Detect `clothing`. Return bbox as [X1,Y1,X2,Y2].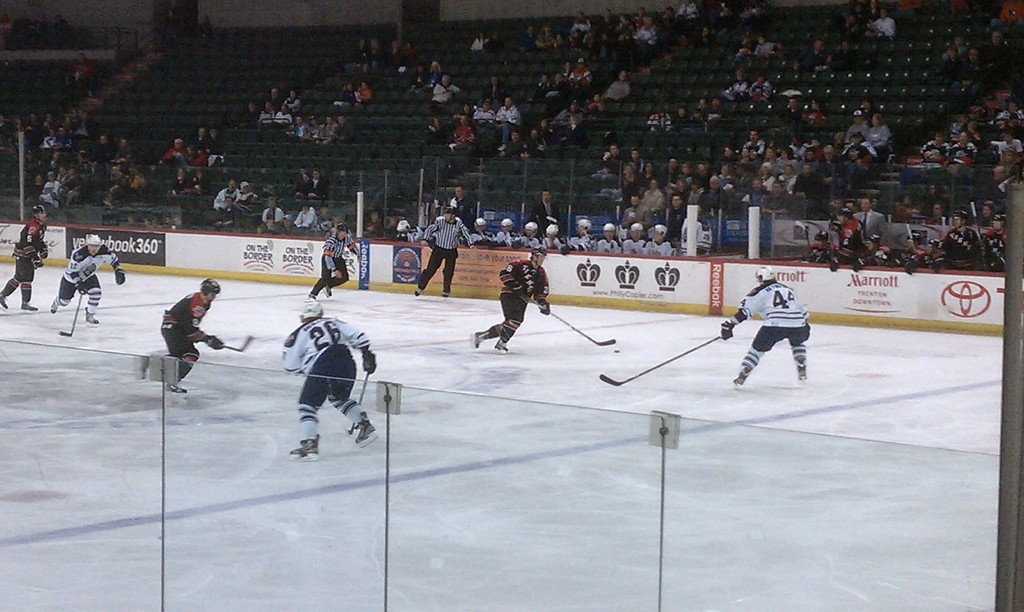
[0,221,49,310].
